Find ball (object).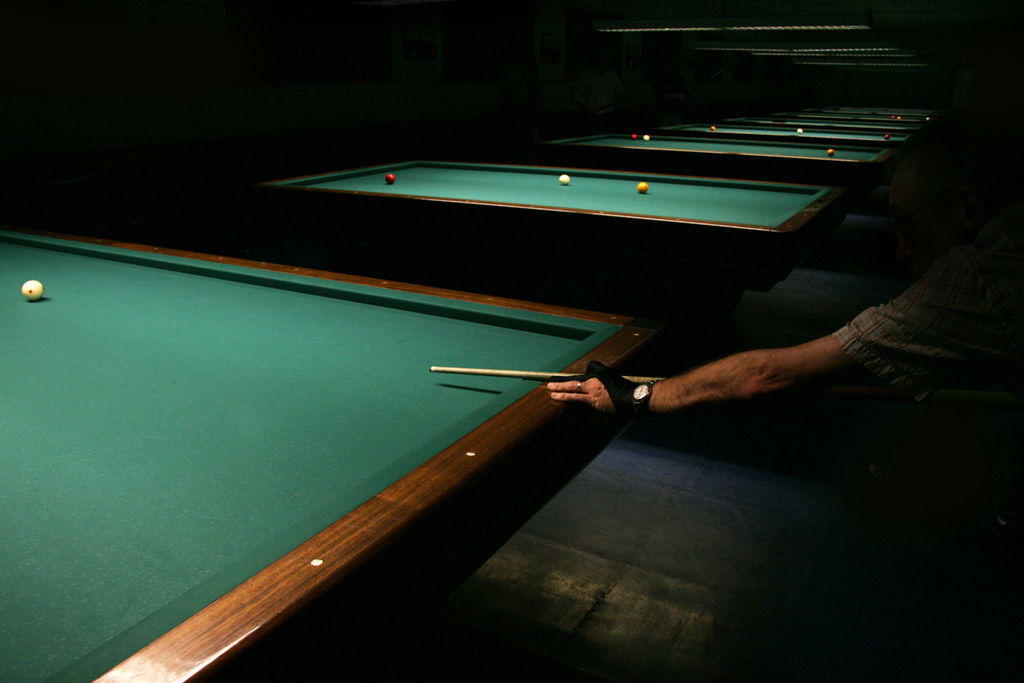
Rect(628, 134, 634, 140).
